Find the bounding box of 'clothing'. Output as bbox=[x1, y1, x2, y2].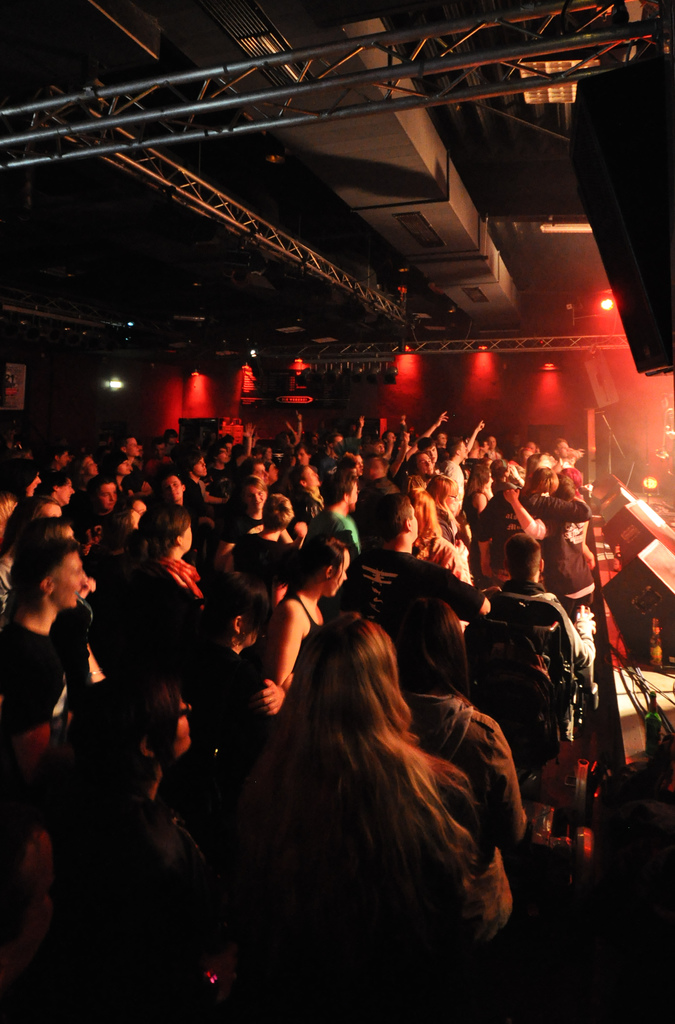
bbox=[483, 580, 586, 696].
